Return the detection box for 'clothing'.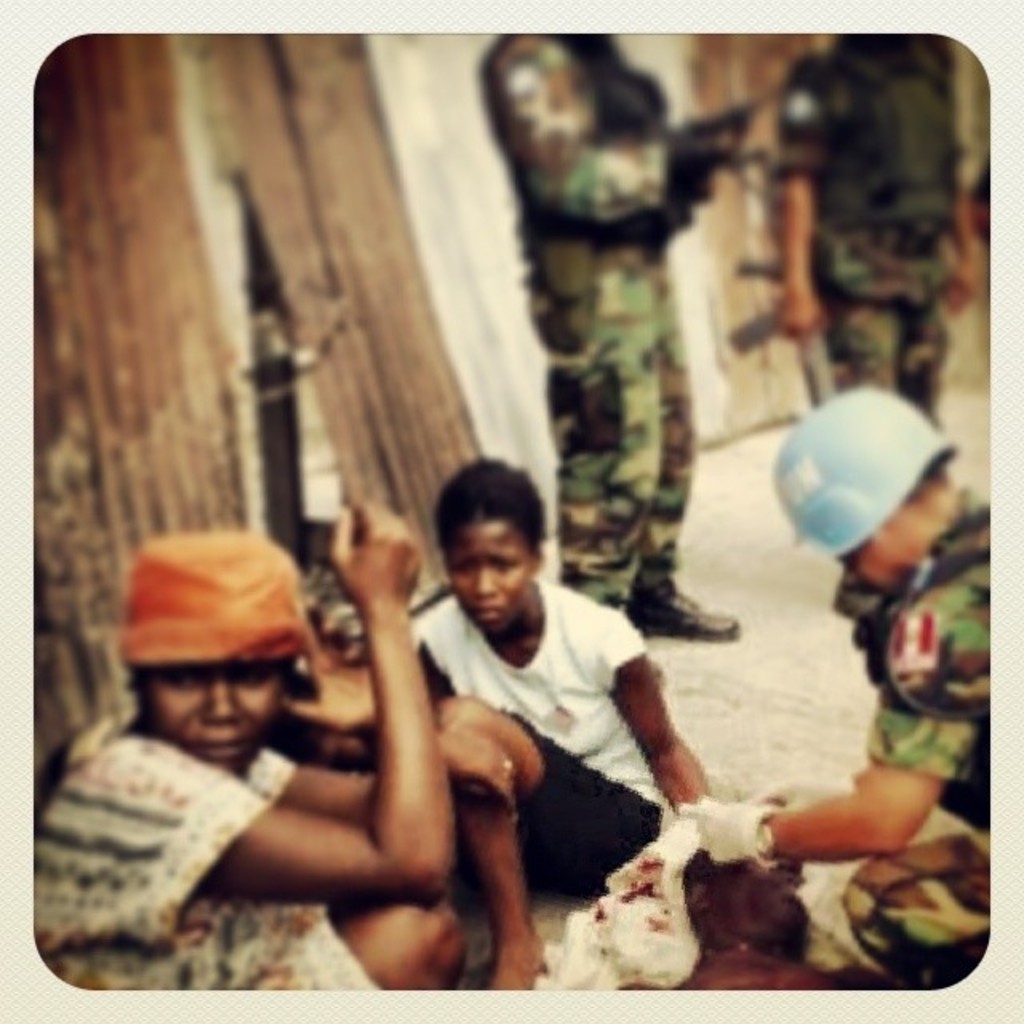
bbox=[837, 496, 992, 978].
